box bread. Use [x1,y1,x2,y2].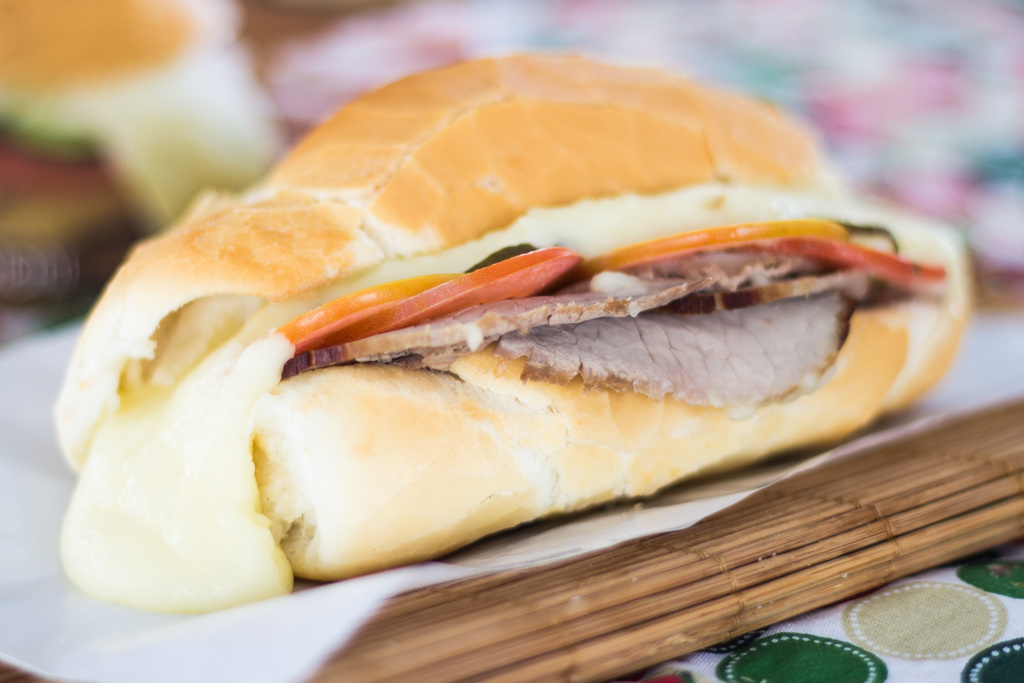
[77,79,921,566].
